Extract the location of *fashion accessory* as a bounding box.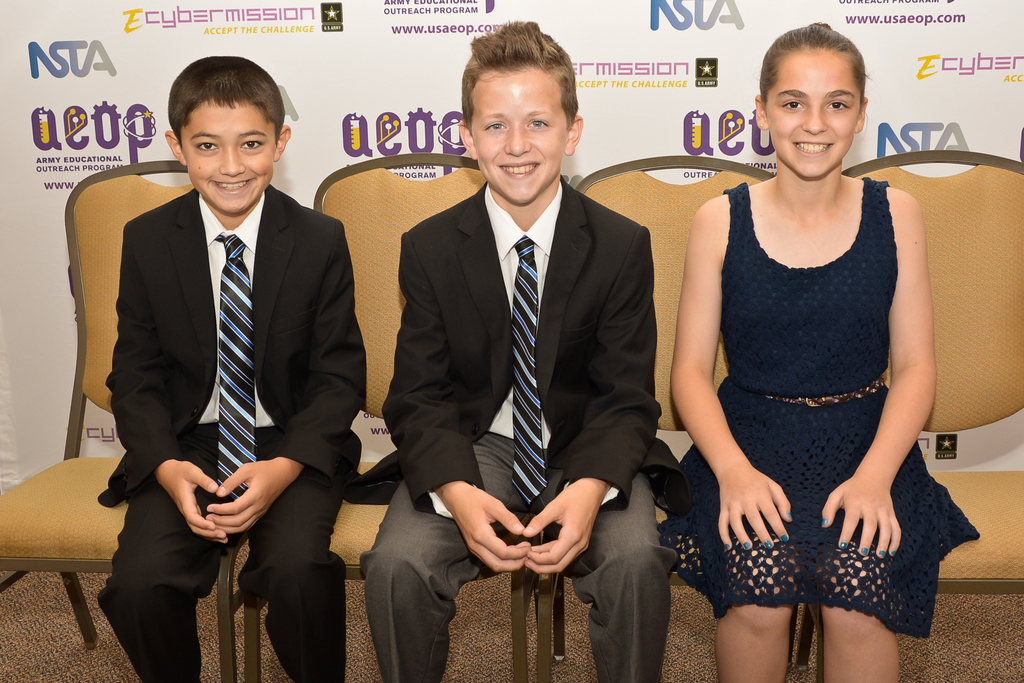
BBox(724, 543, 729, 547).
